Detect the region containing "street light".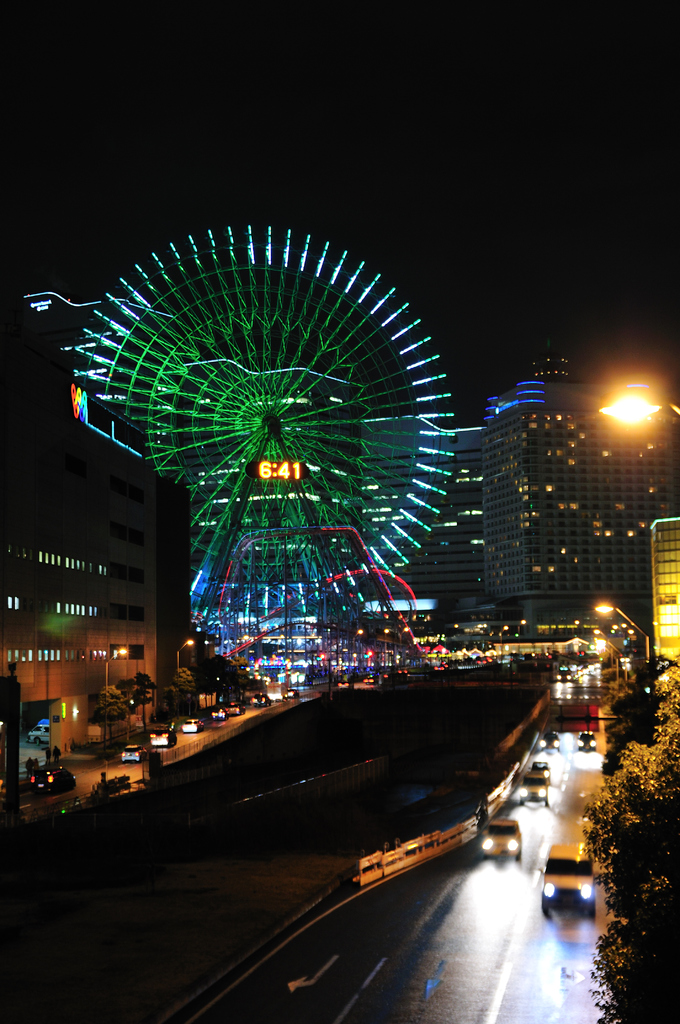
(x1=495, y1=624, x2=506, y2=657).
